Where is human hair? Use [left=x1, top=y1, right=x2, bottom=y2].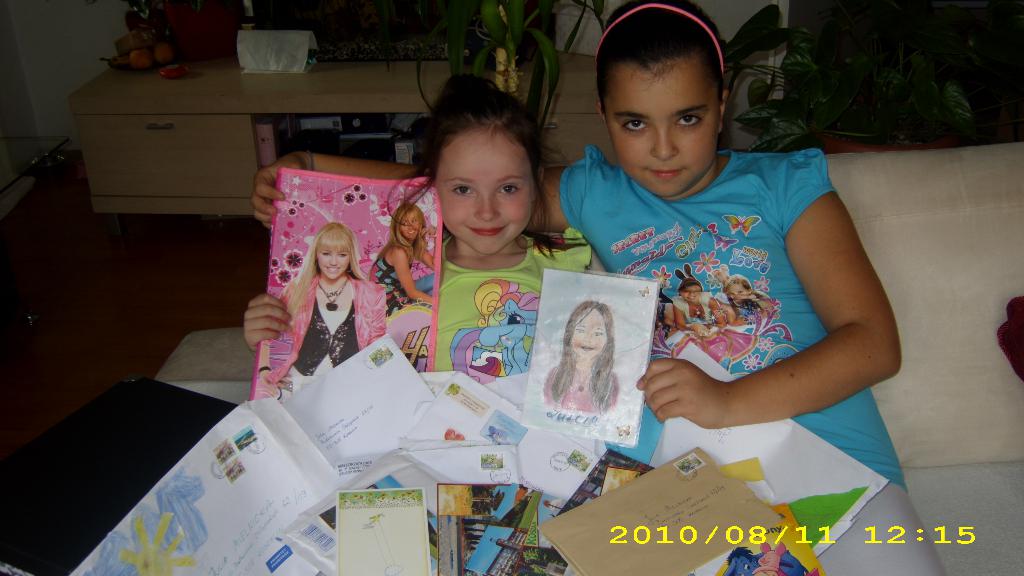
[left=552, top=296, right=625, bottom=410].
